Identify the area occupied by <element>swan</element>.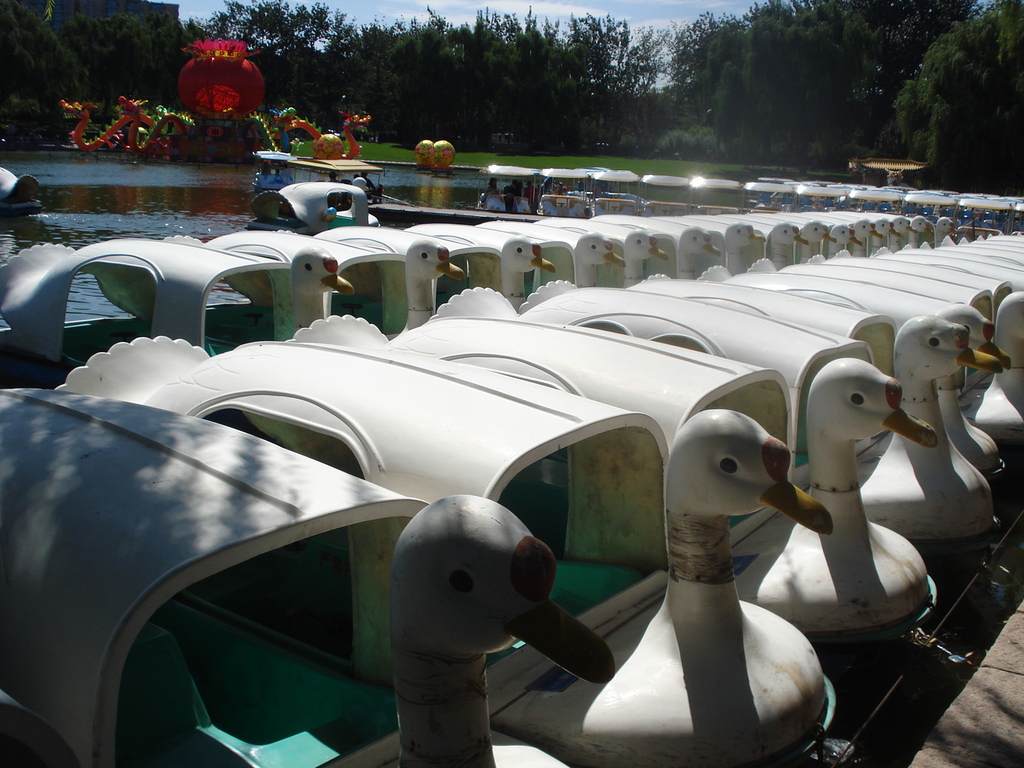
Area: x1=908 y1=211 x2=933 y2=245.
